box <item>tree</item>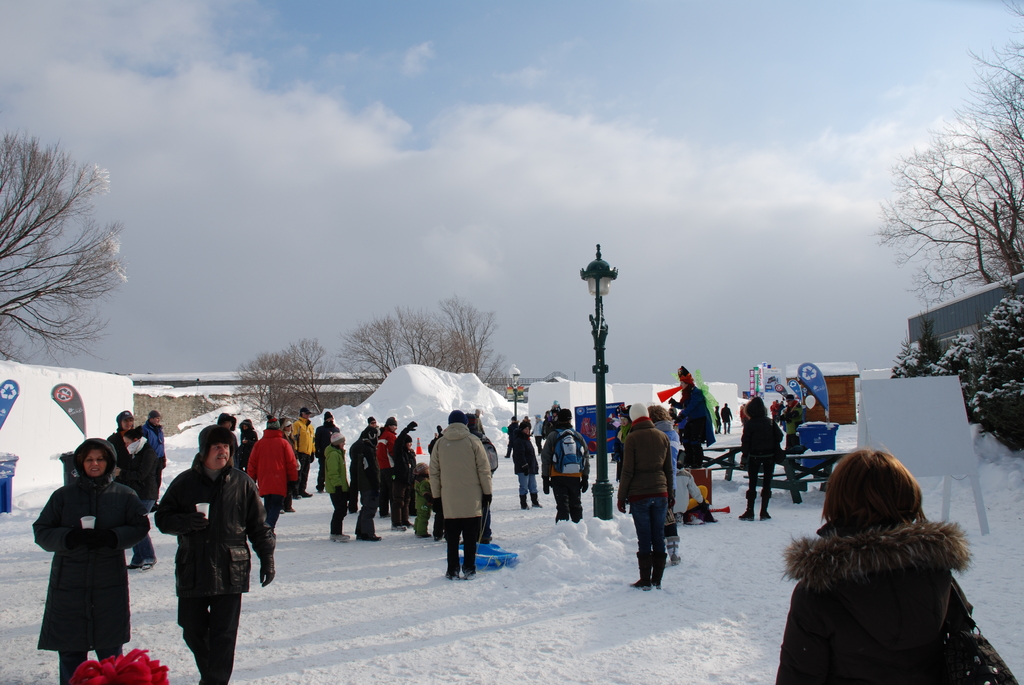
box(951, 0, 1023, 280)
